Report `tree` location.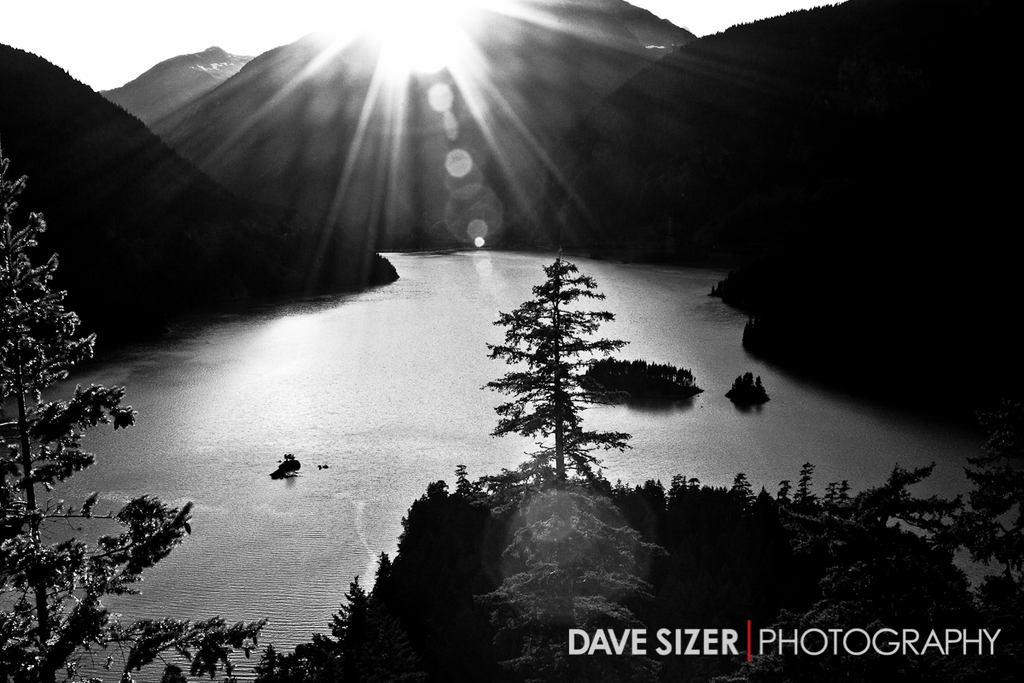
Report: <bbox>0, 144, 273, 682</bbox>.
